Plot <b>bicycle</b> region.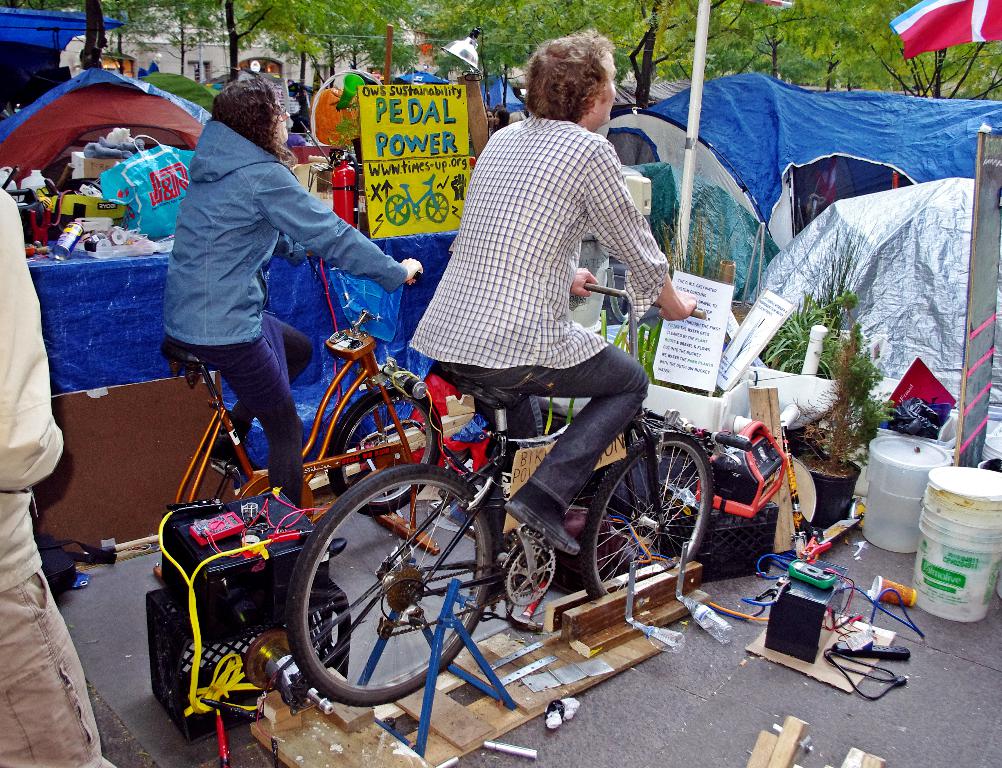
Plotted at 284, 283, 715, 706.
